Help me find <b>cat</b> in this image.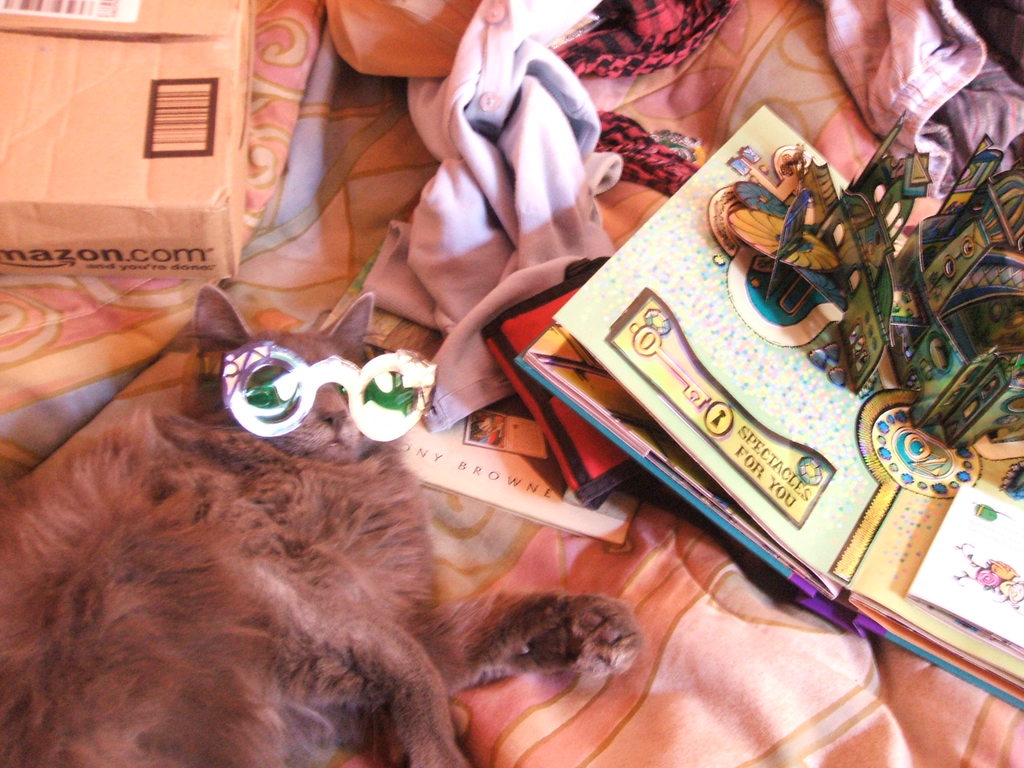
Found it: 0, 282, 643, 767.
